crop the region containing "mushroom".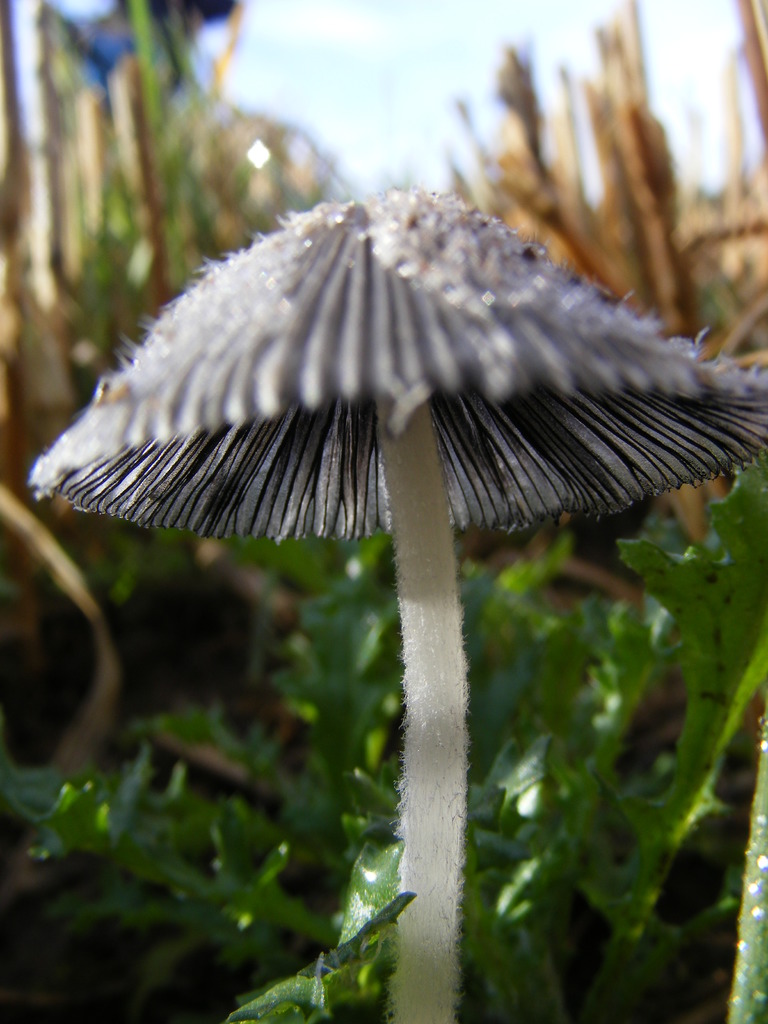
Crop region: locate(39, 148, 732, 1001).
